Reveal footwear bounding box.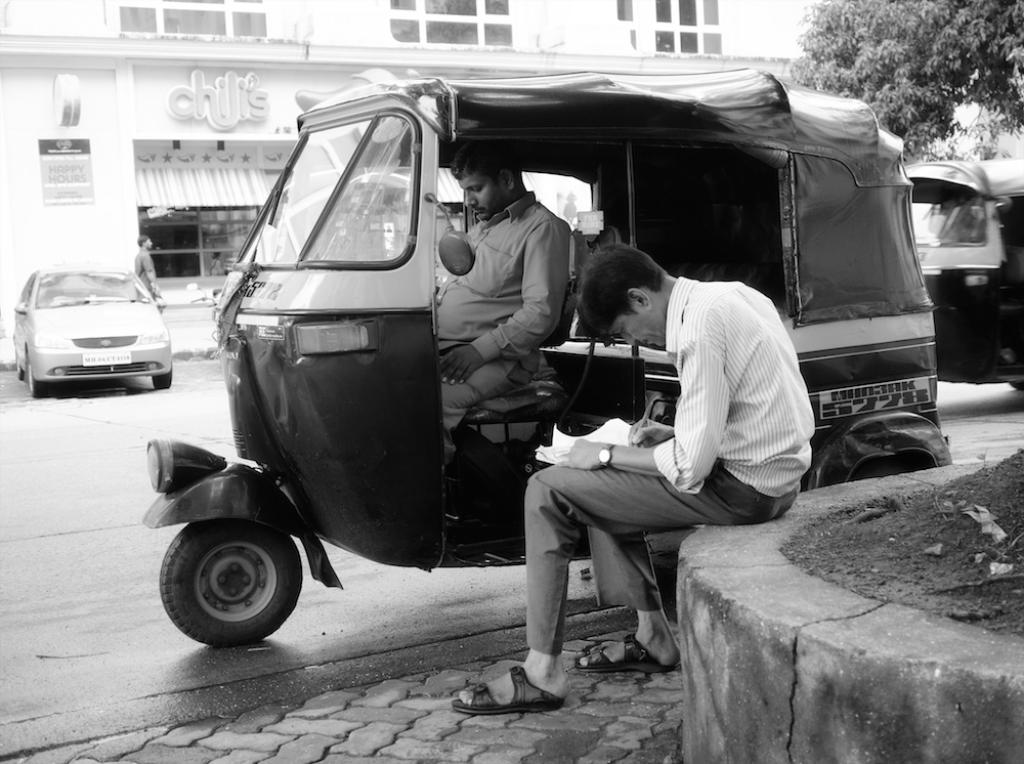
Revealed: (573, 634, 674, 673).
